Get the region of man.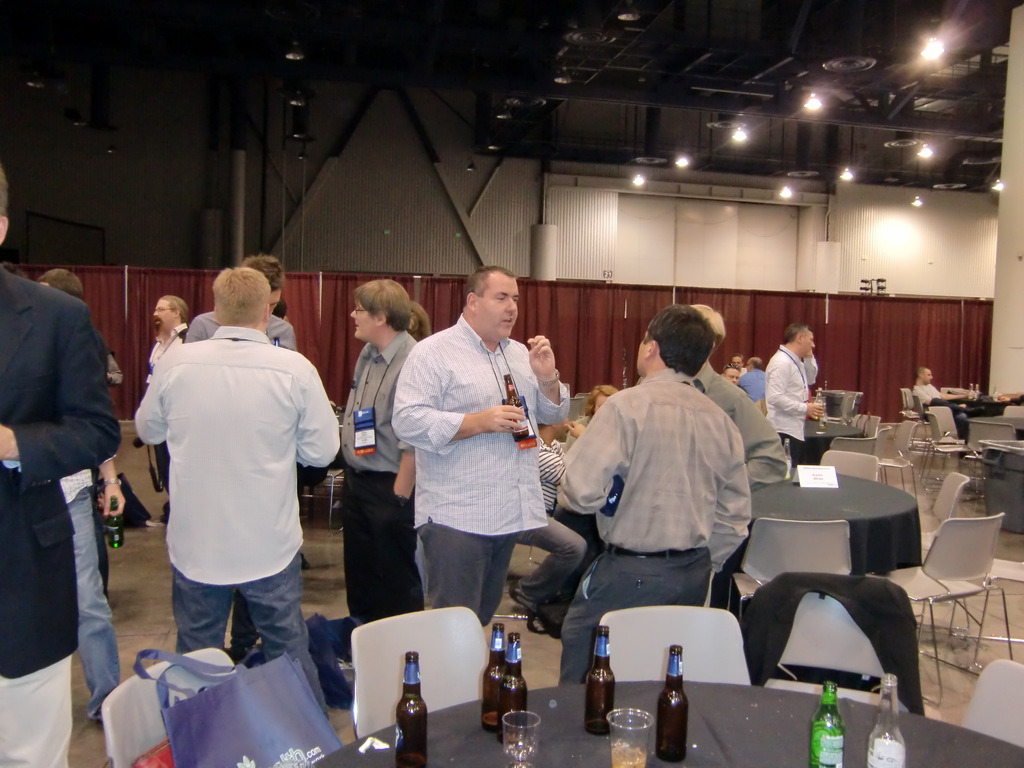
(left=911, top=367, right=965, bottom=413).
